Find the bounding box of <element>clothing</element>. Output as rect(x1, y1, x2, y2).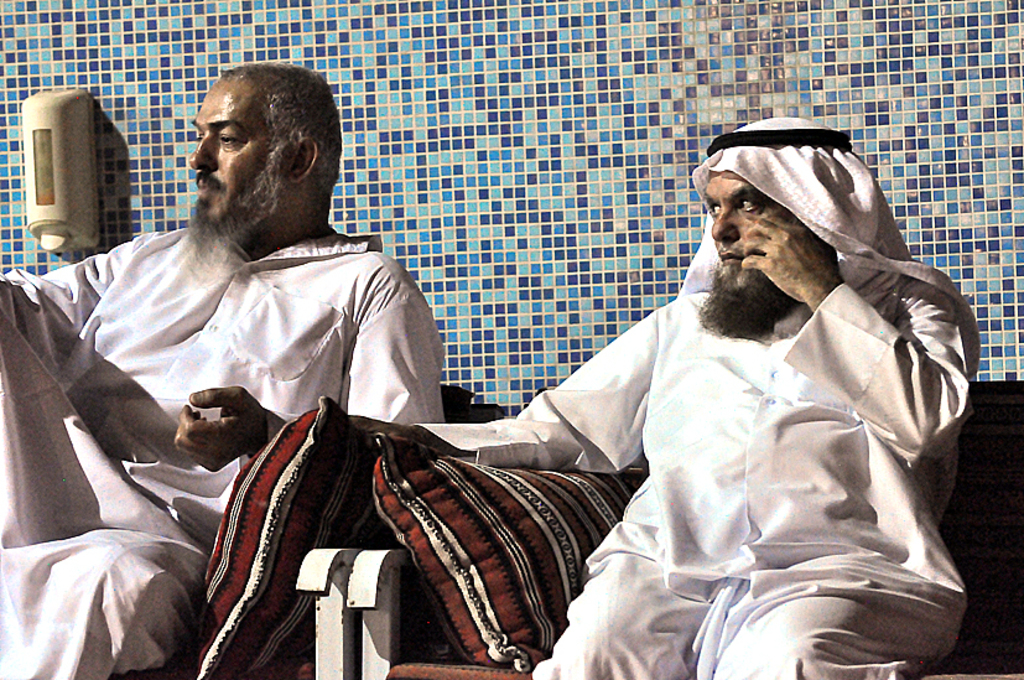
rect(405, 290, 976, 679).
